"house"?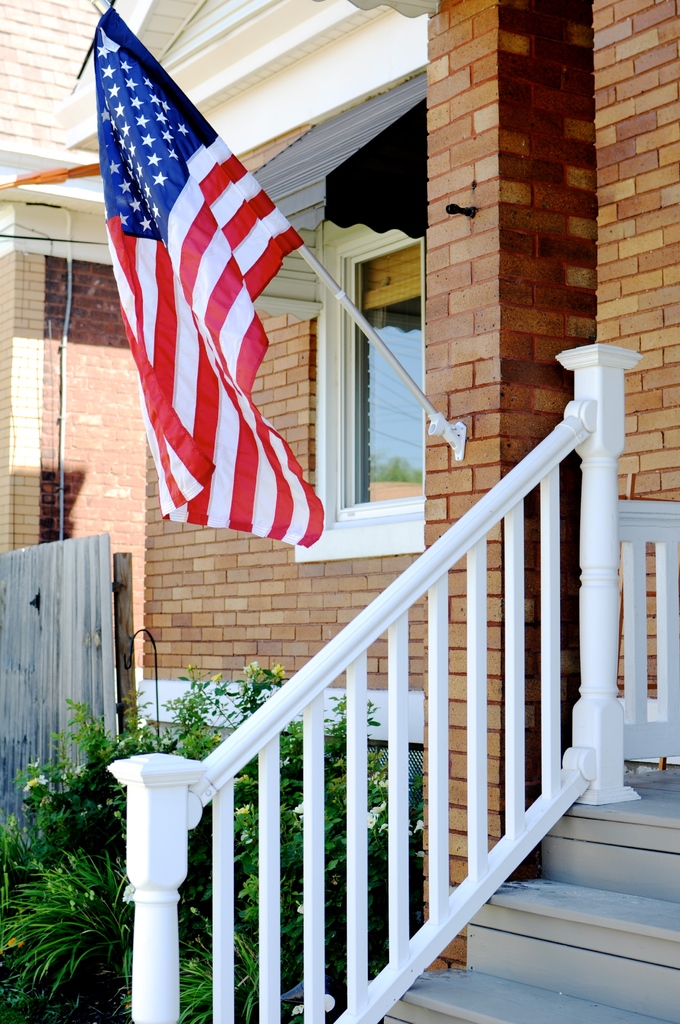
pyautogui.locateOnScreen(0, 0, 679, 1023)
